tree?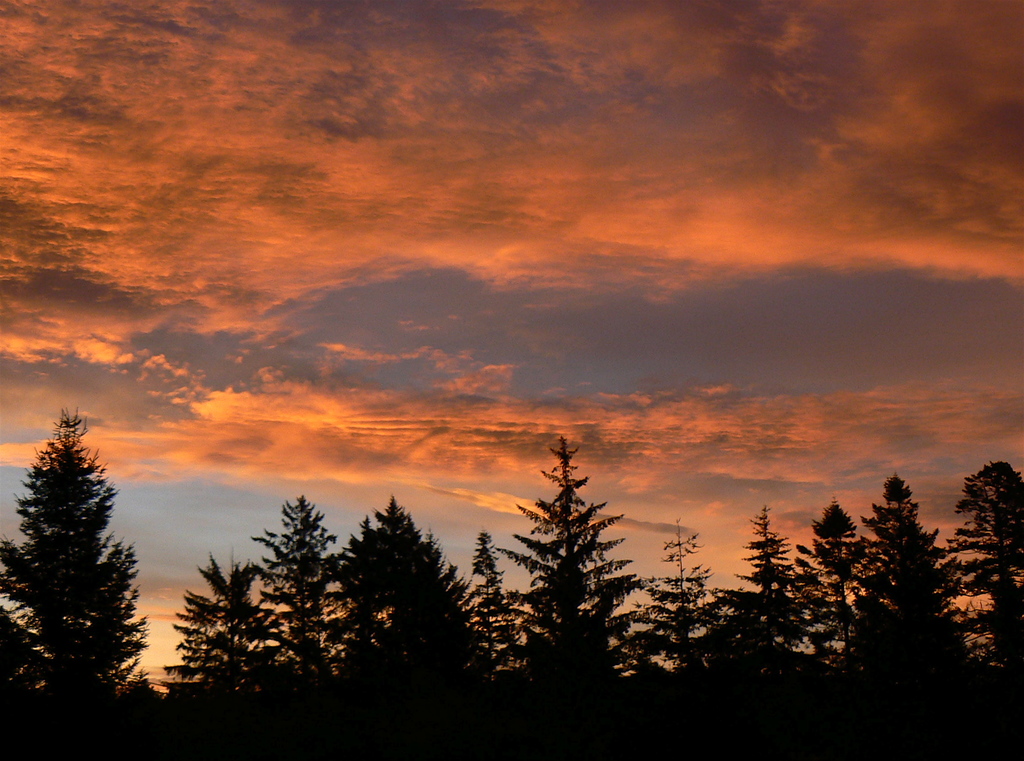
866,475,960,760
